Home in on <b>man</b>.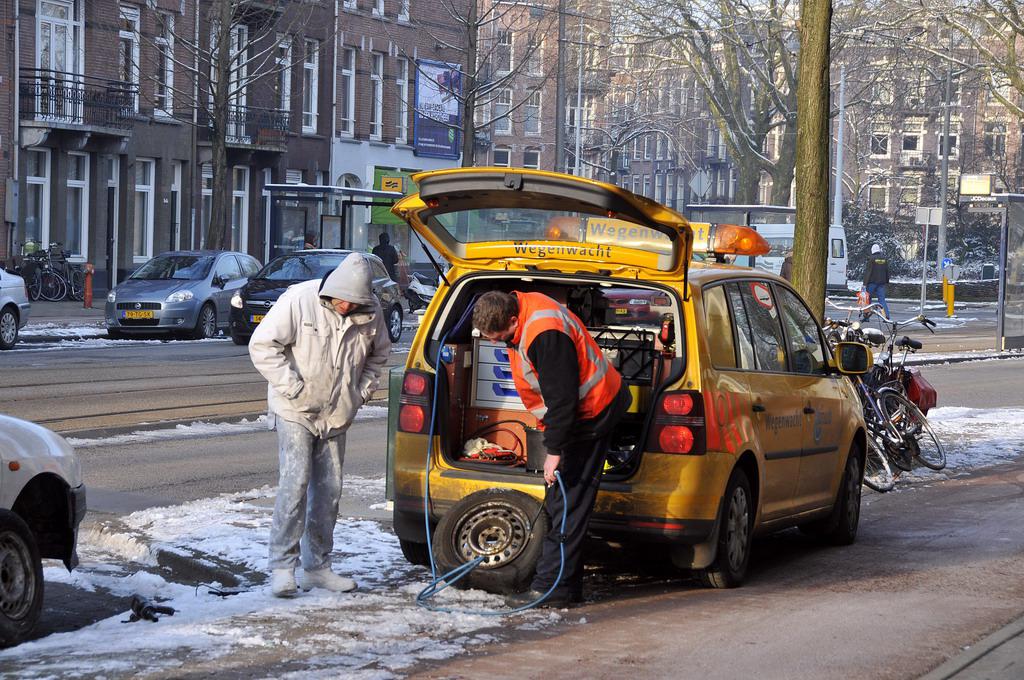
Homed in at 855/243/890/323.
